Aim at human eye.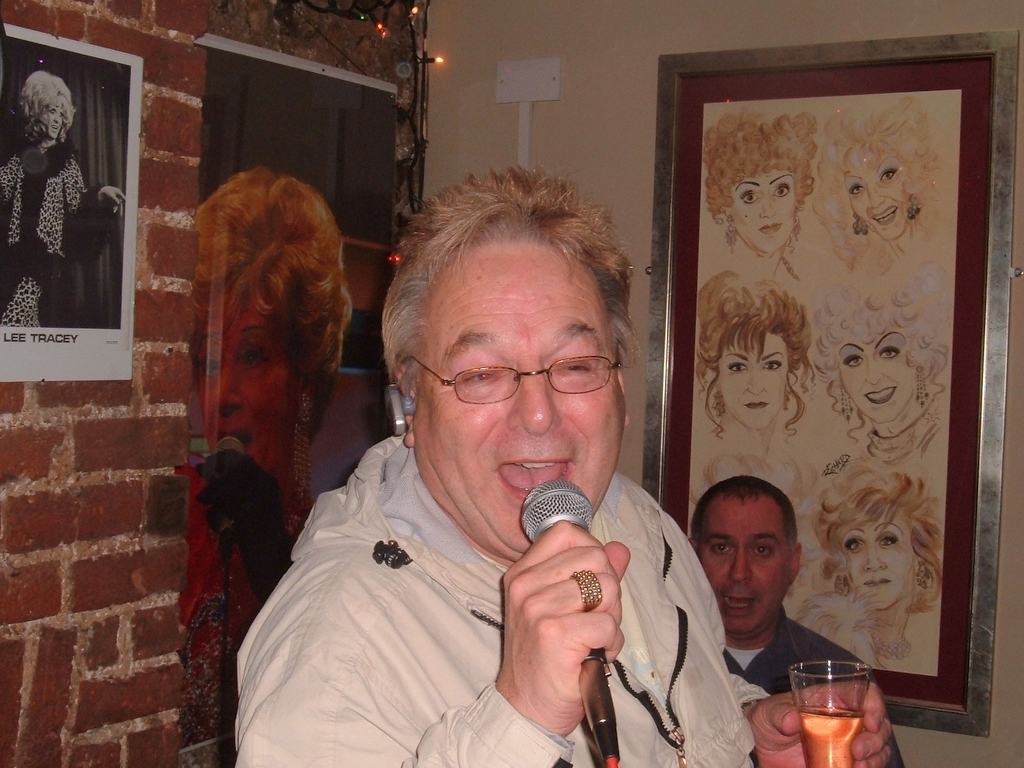
Aimed at (left=740, top=186, right=762, bottom=203).
